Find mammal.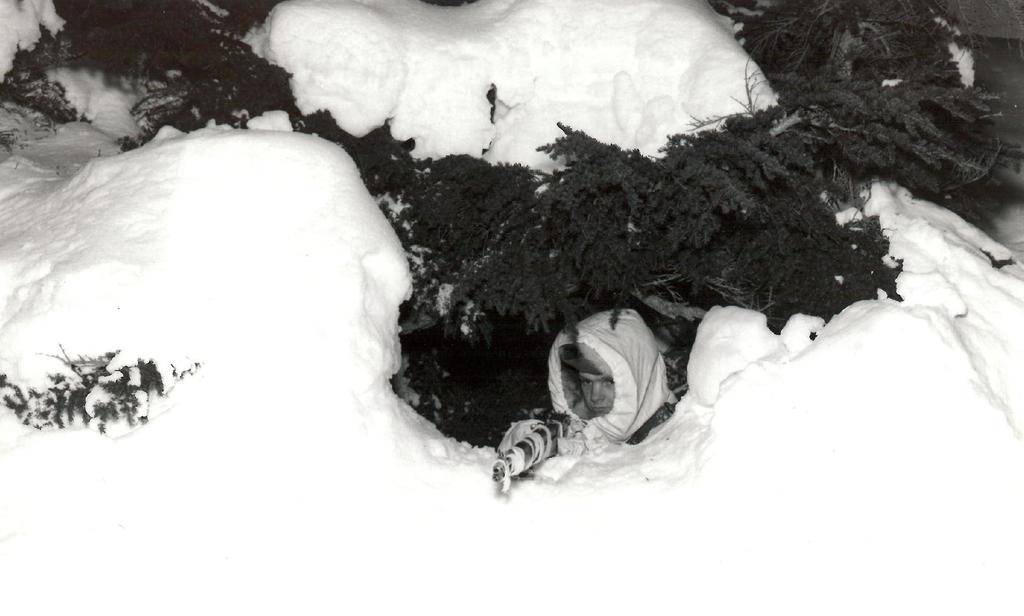
bbox=[516, 323, 705, 488].
